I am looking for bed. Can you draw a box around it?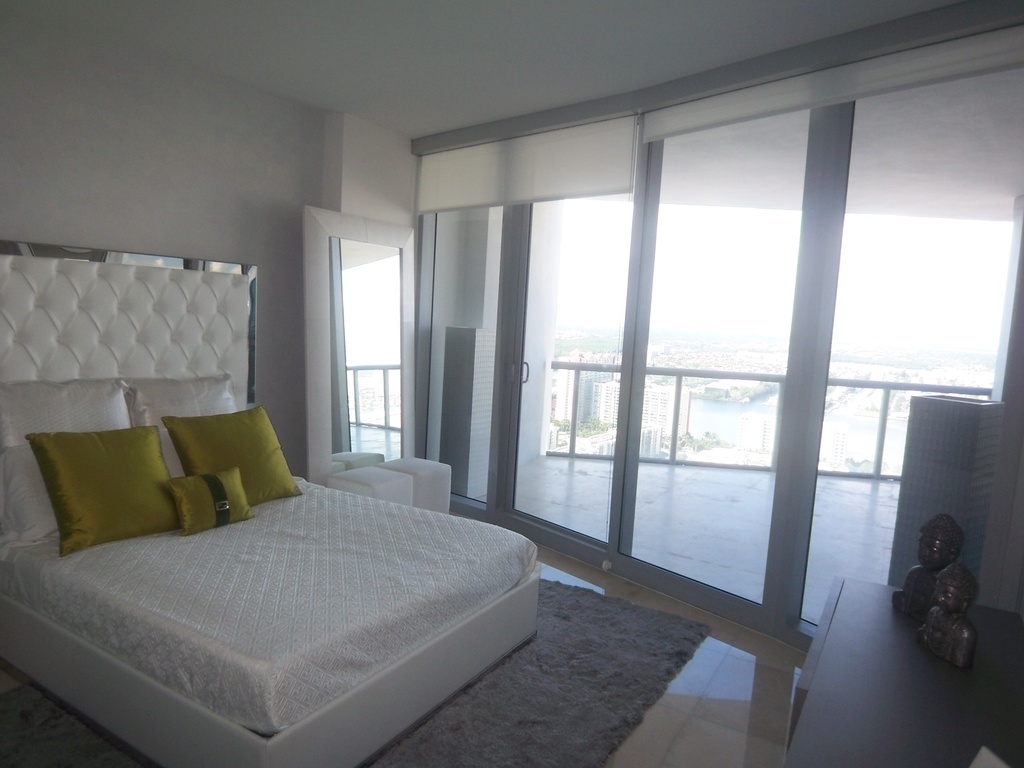
Sure, the bounding box is bbox=(11, 365, 544, 754).
